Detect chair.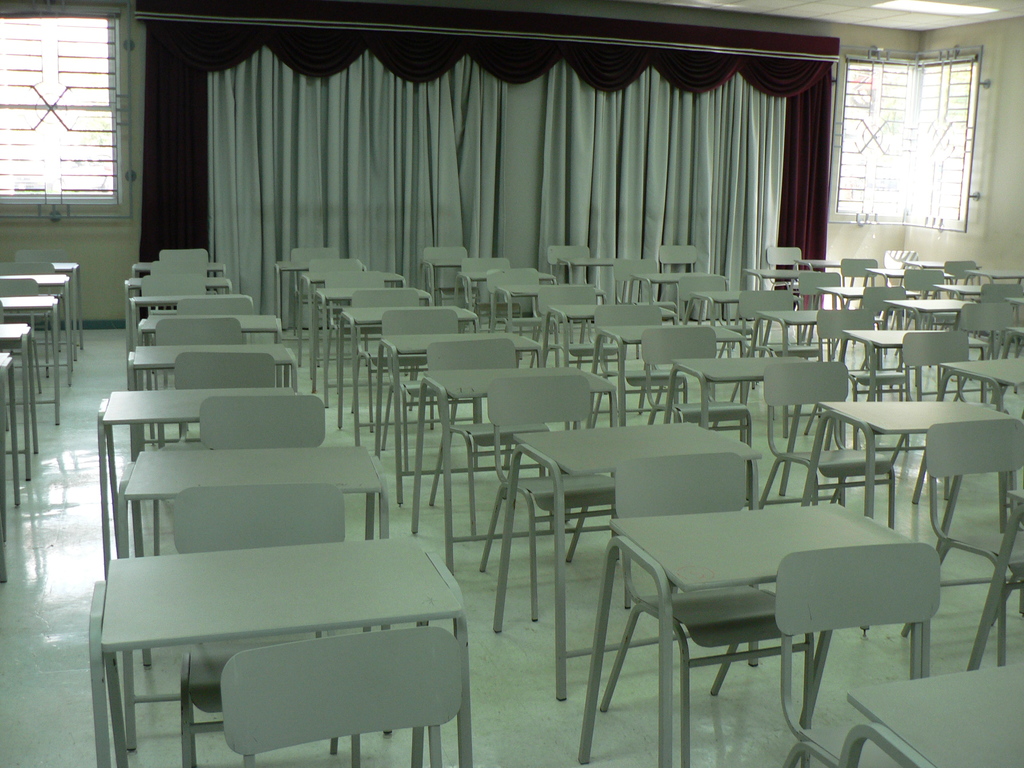
Detected at <box>903,266,954,328</box>.
